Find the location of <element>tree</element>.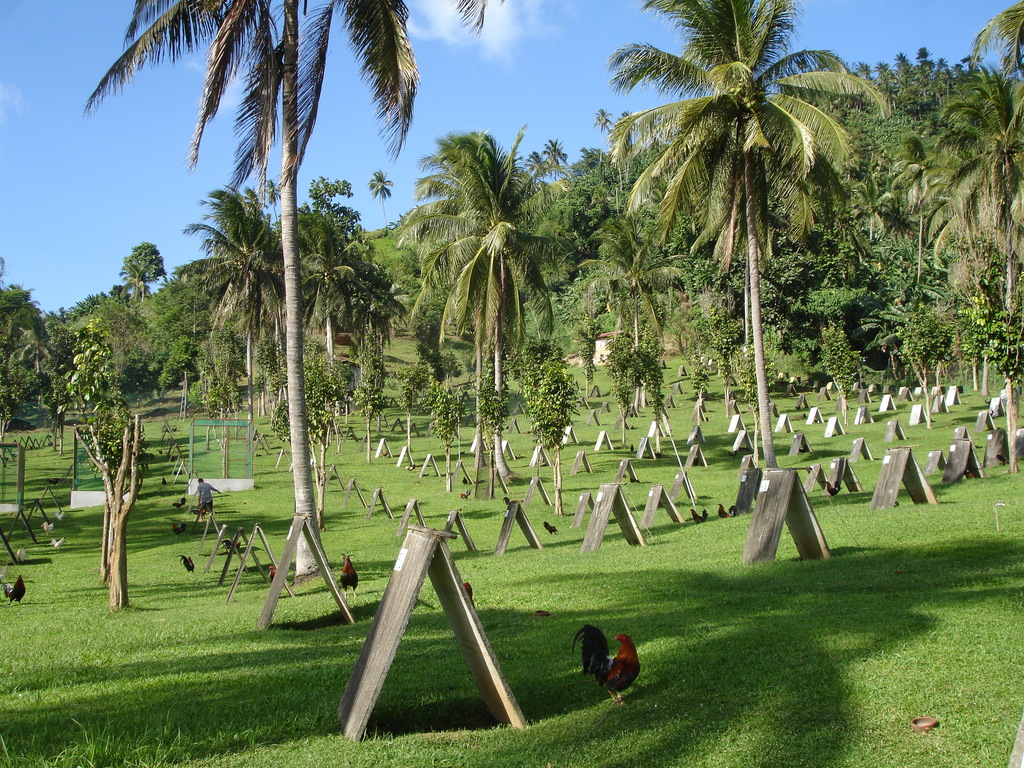
Location: select_region(82, 0, 504, 567).
